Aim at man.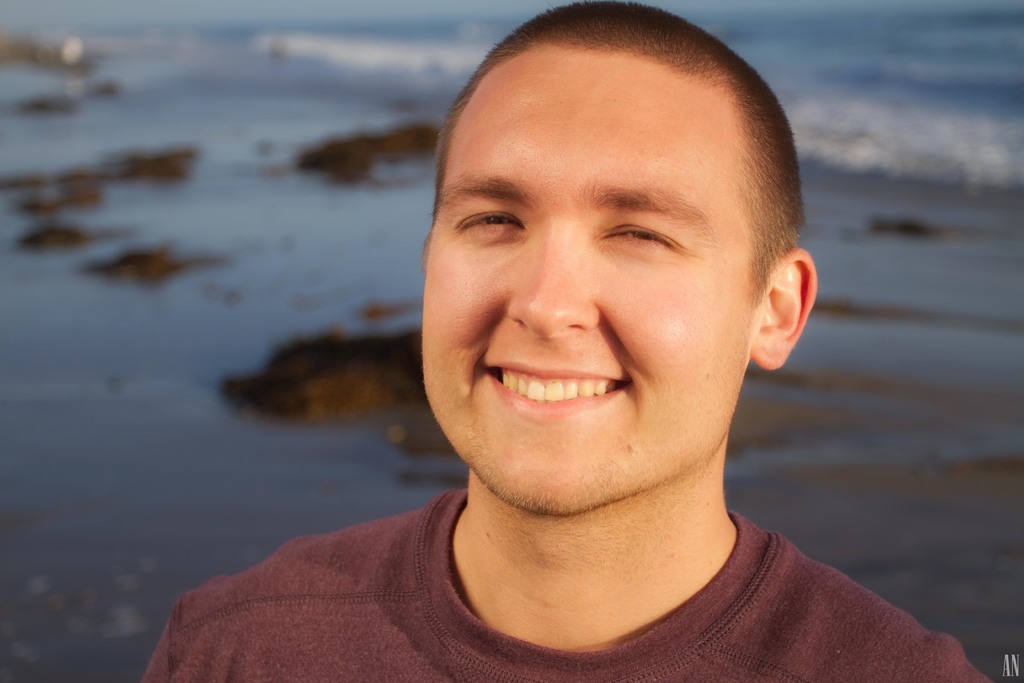
Aimed at pyautogui.locateOnScreen(139, 0, 991, 682).
